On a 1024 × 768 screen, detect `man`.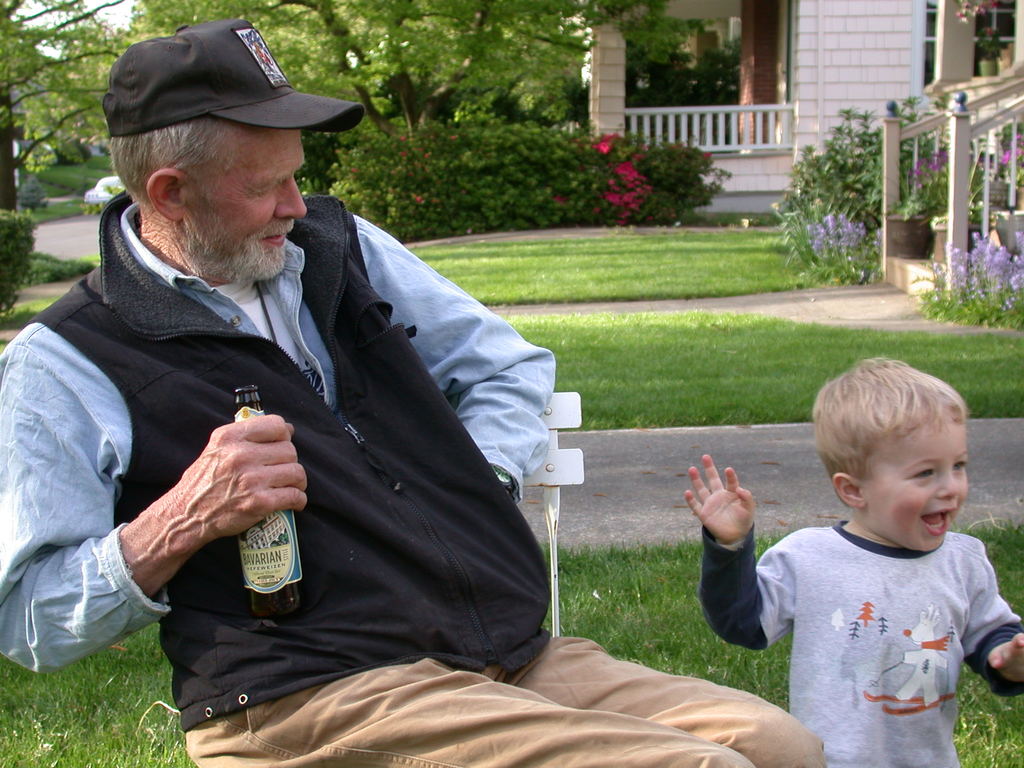
l=88, t=62, r=816, b=736.
